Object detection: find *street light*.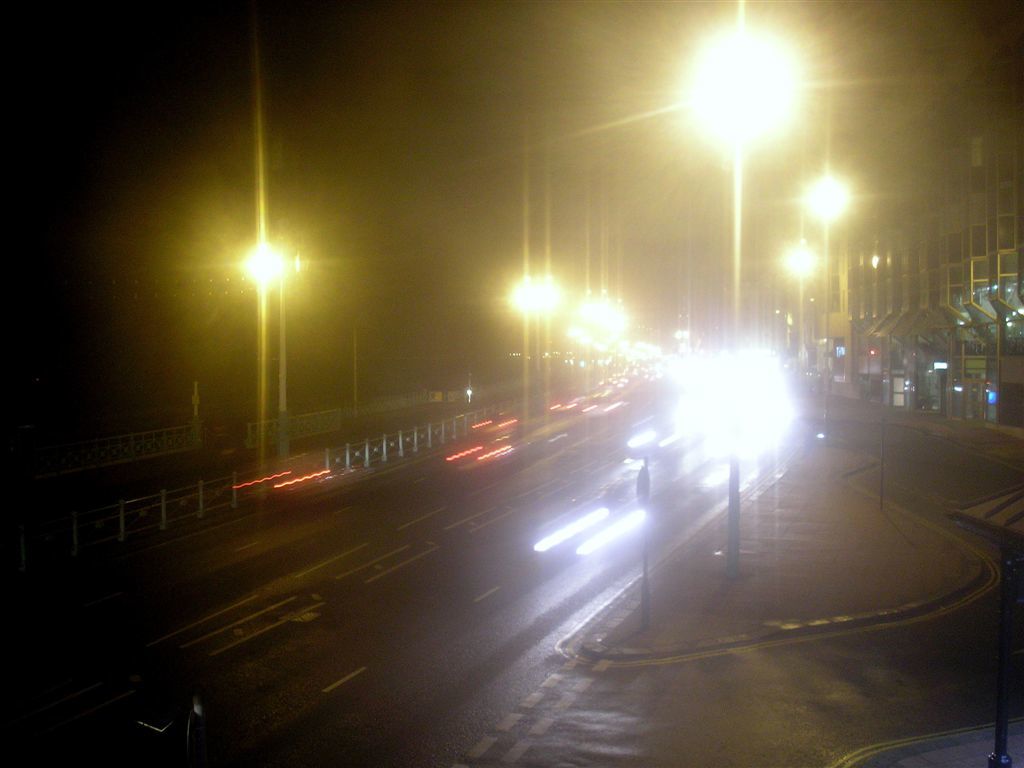
BBox(569, 298, 624, 352).
